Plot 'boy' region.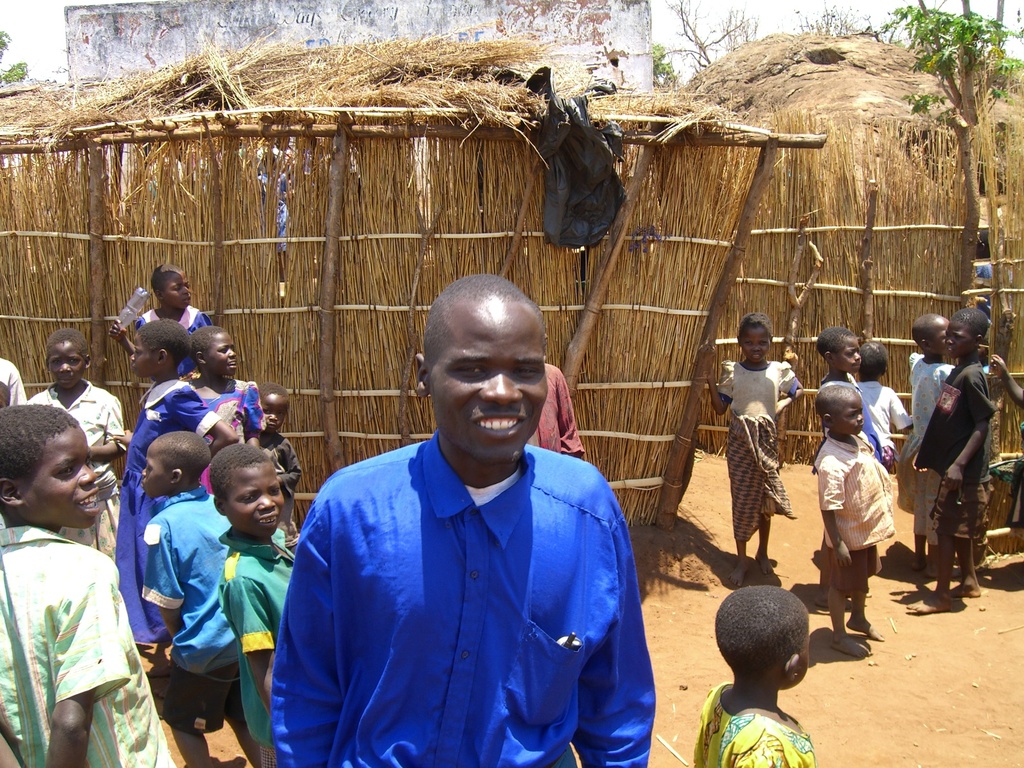
Plotted at locate(690, 582, 822, 767).
